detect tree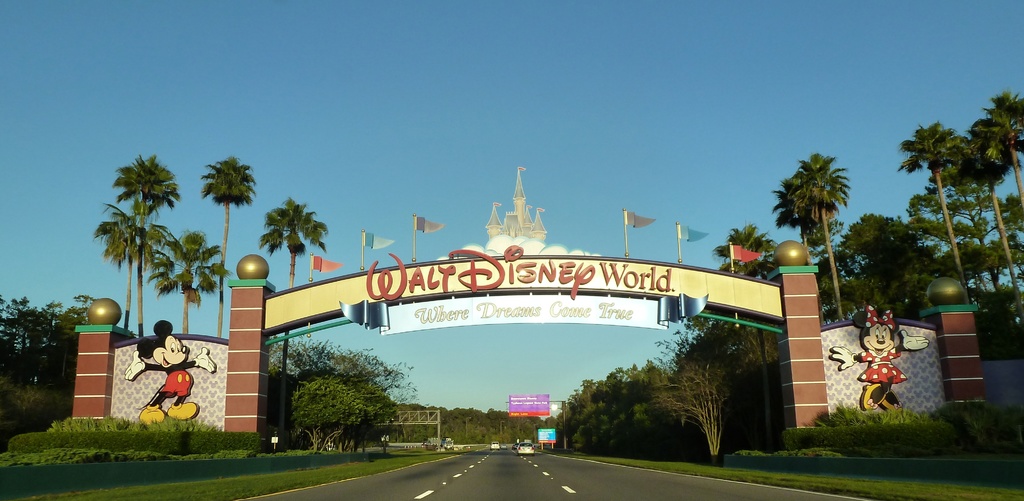
select_region(112, 156, 180, 334)
